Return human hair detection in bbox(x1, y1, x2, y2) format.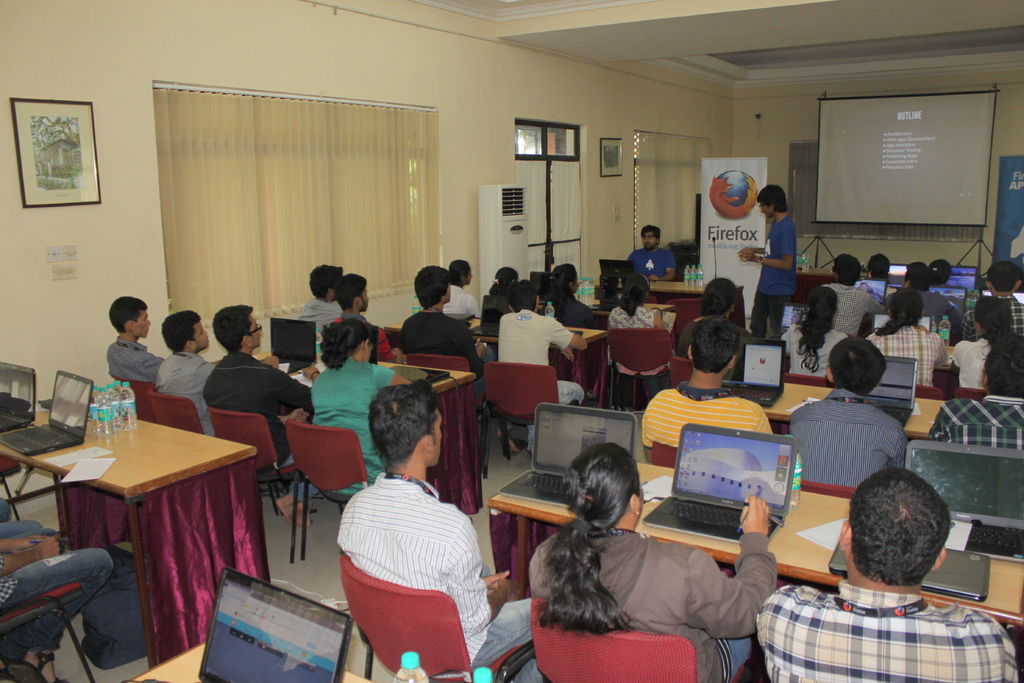
bbox(412, 264, 451, 306).
